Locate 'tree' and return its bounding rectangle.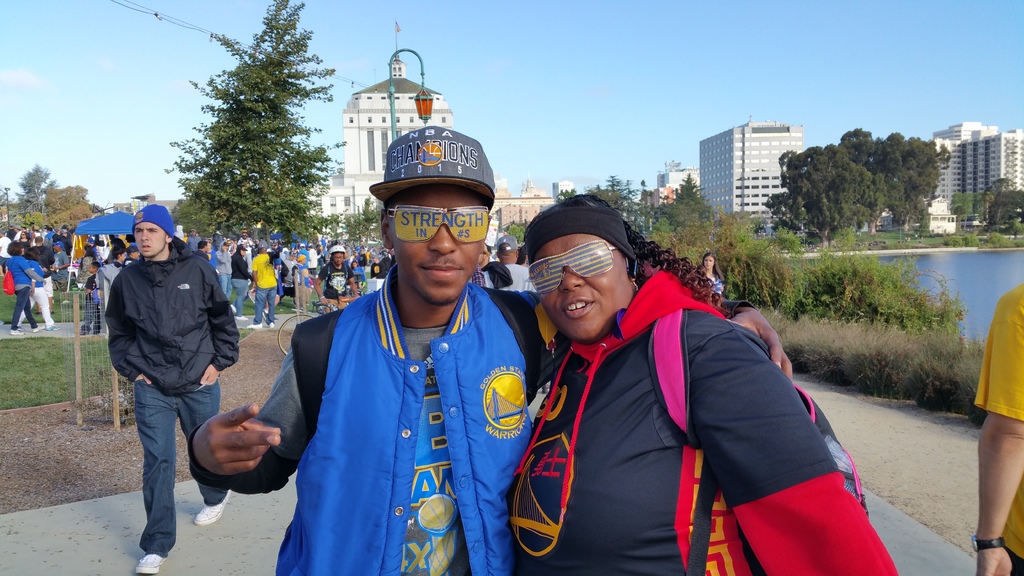
x1=8, y1=169, x2=49, y2=221.
